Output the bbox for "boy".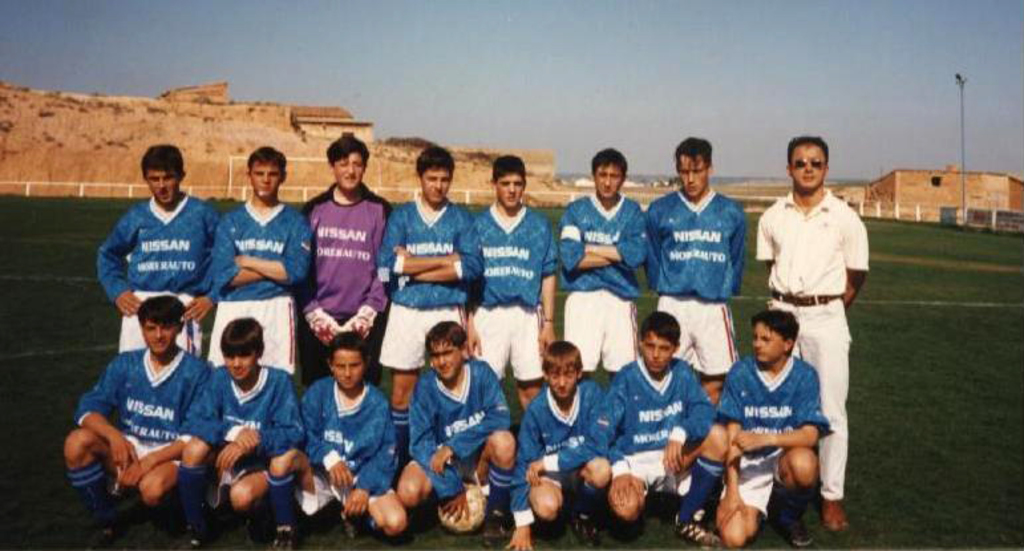
detection(643, 137, 752, 401).
